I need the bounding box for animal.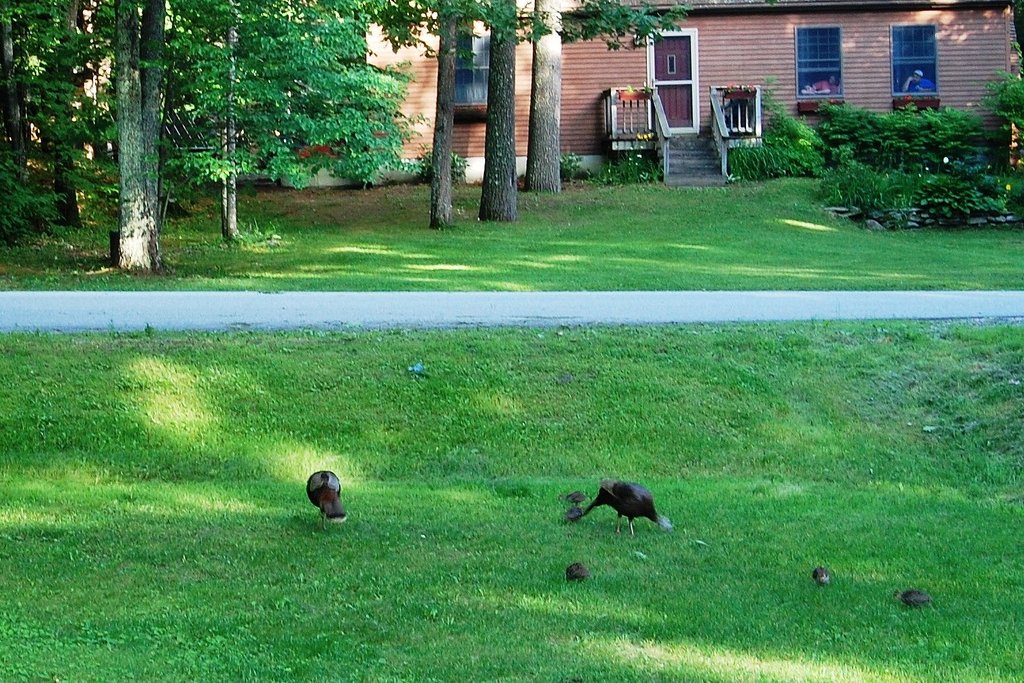
Here it is: x1=561 y1=559 x2=590 y2=583.
